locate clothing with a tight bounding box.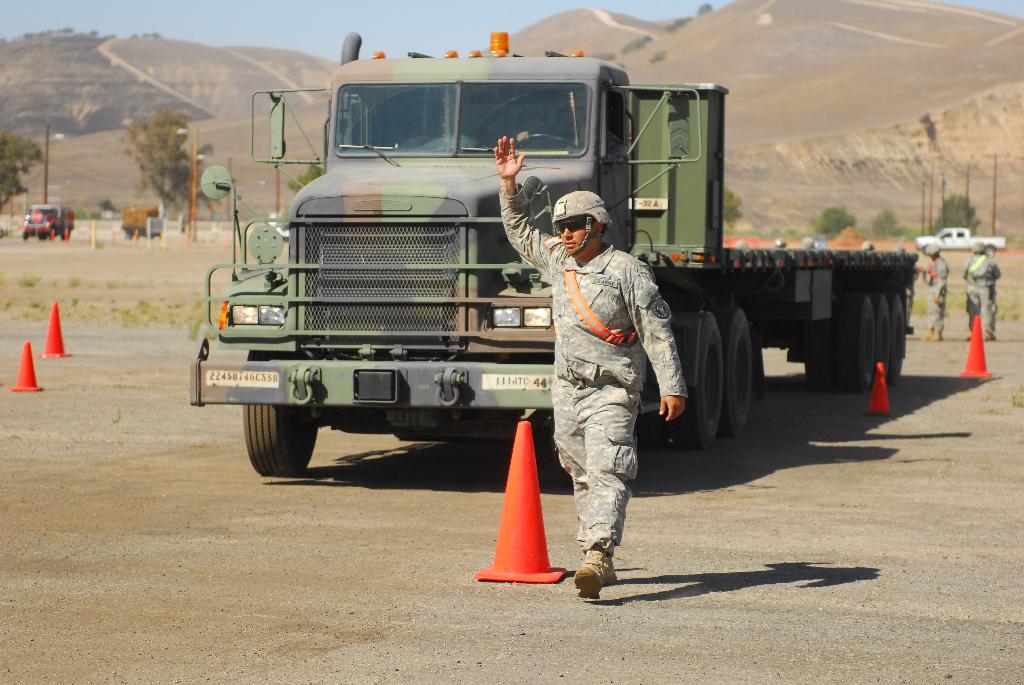
Rect(963, 259, 1000, 331).
